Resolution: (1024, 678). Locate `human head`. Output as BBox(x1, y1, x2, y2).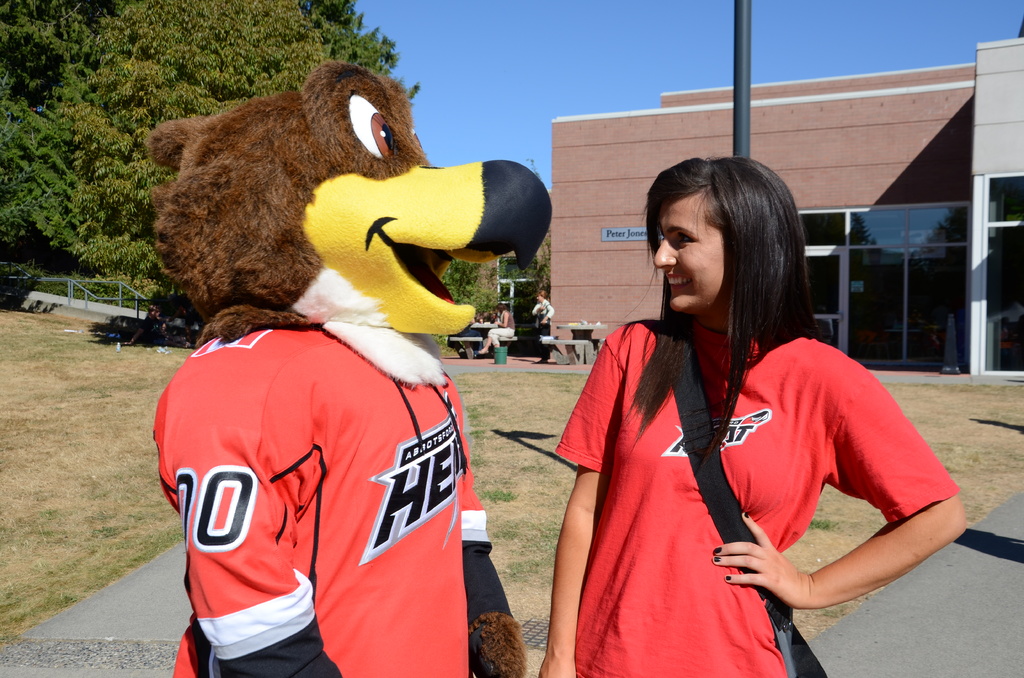
BBox(494, 300, 506, 311).
